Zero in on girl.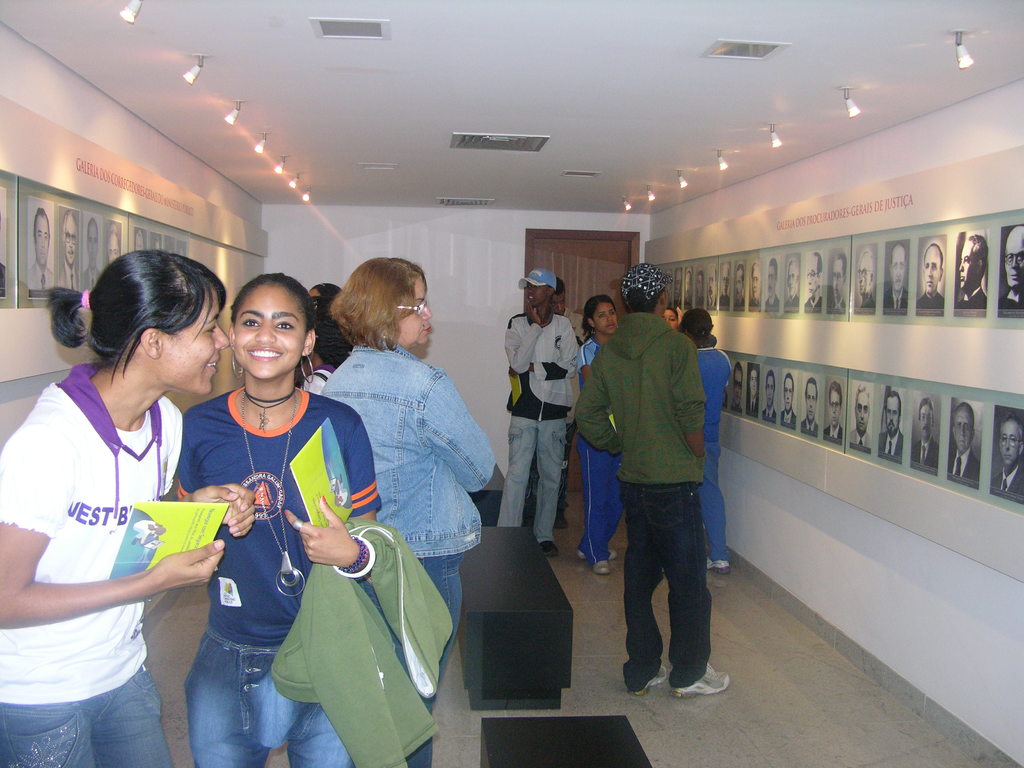
Zeroed in: <bbox>300, 300, 354, 394</bbox>.
